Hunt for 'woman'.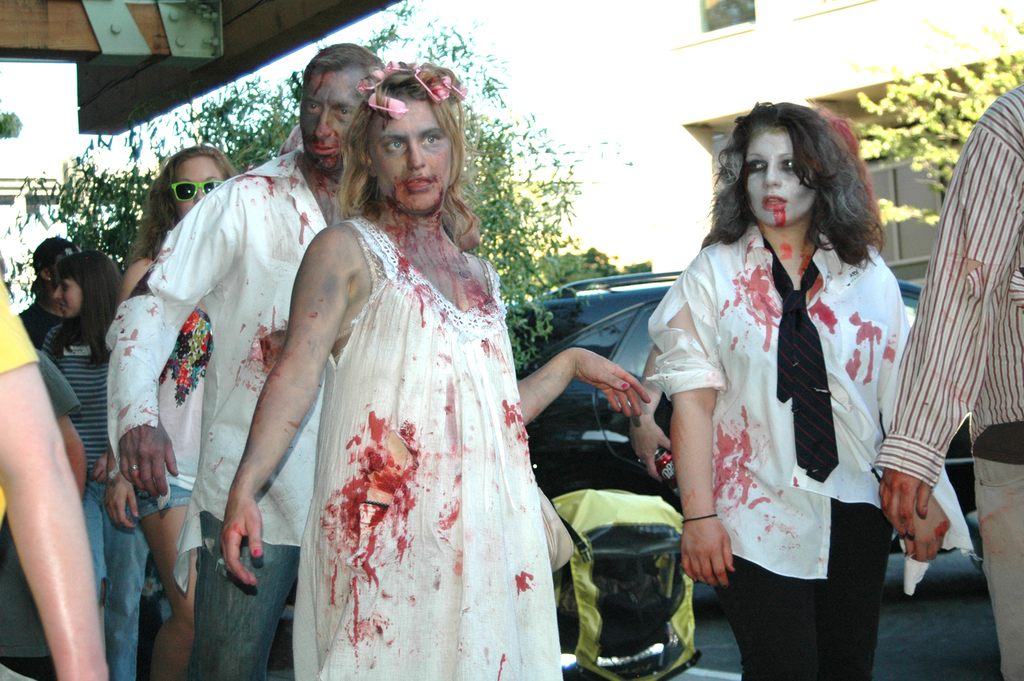
Hunted down at (x1=643, y1=99, x2=970, y2=680).
